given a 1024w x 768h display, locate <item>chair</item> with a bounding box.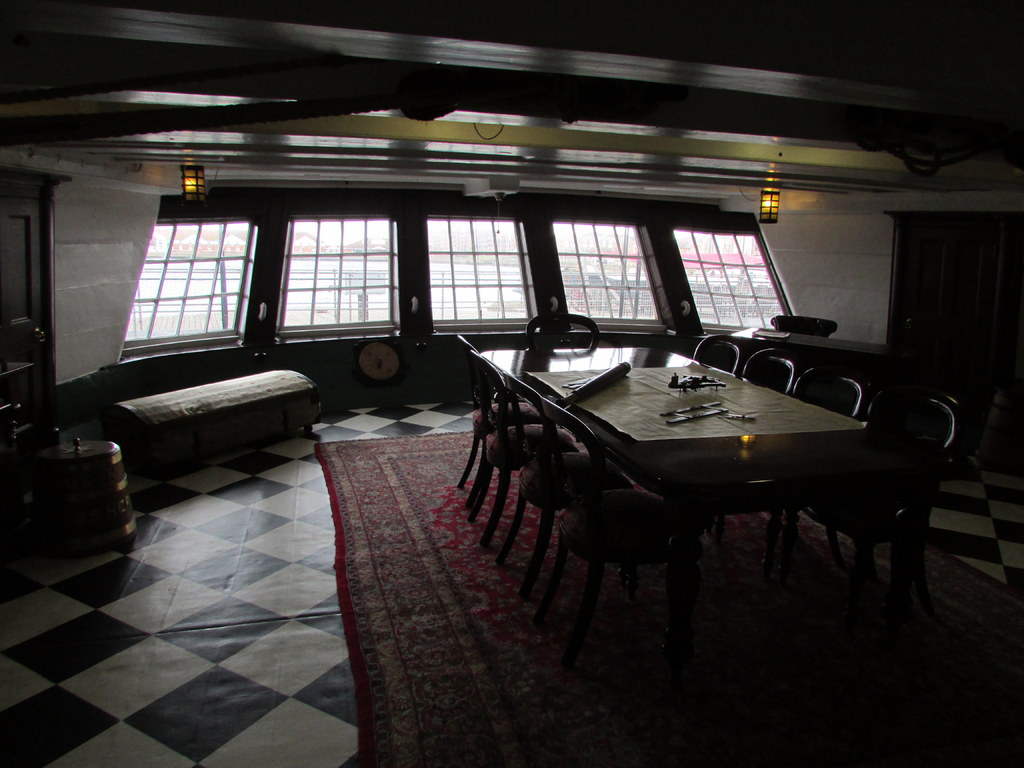
Located: [x1=524, y1=313, x2=602, y2=350].
